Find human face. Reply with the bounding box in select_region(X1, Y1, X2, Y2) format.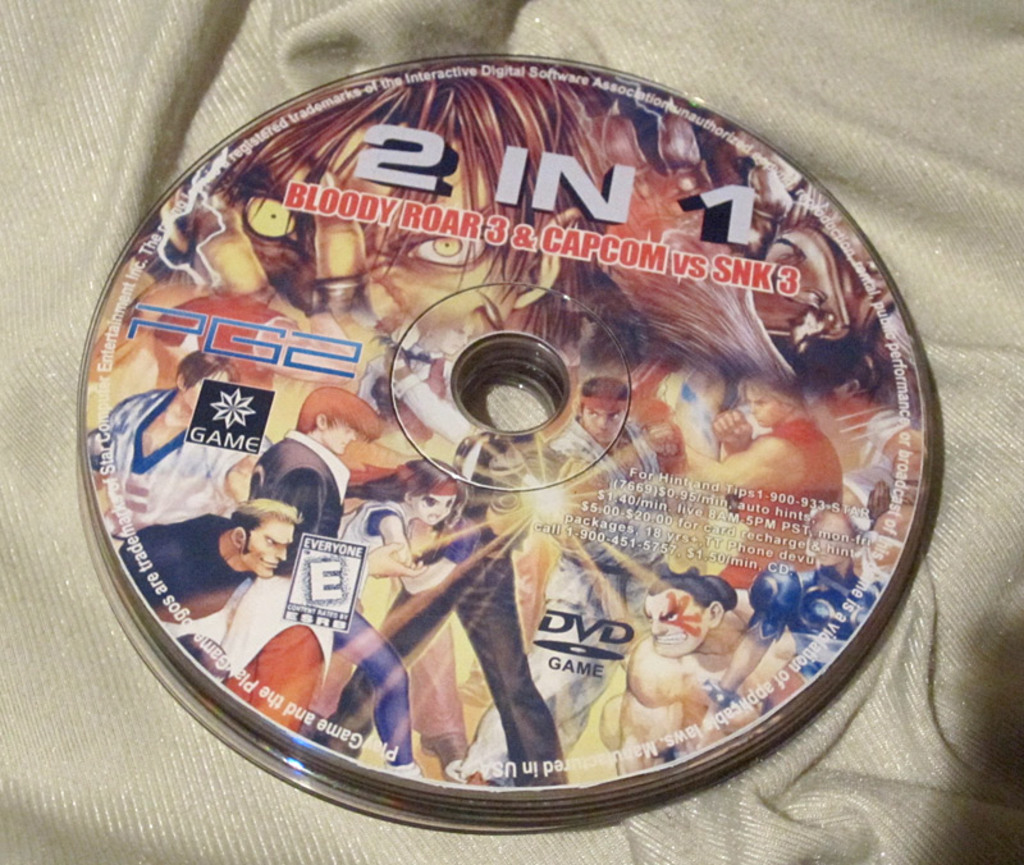
select_region(332, 424, 344, 456).
